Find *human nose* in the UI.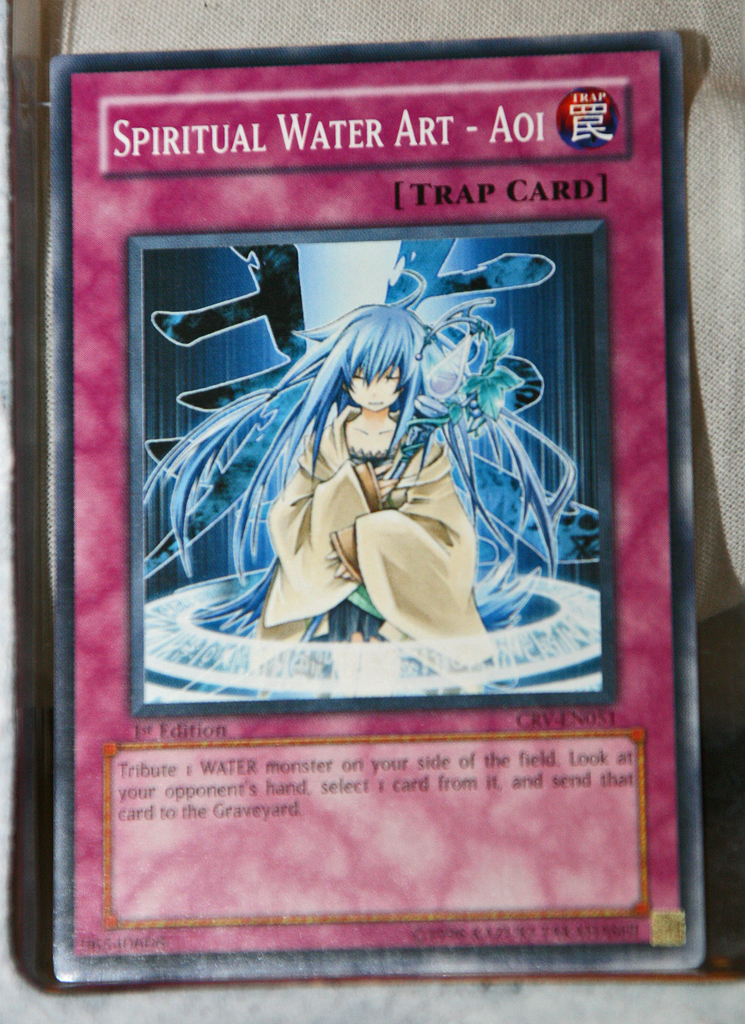
UI element at 367, 380, 374, 396.
